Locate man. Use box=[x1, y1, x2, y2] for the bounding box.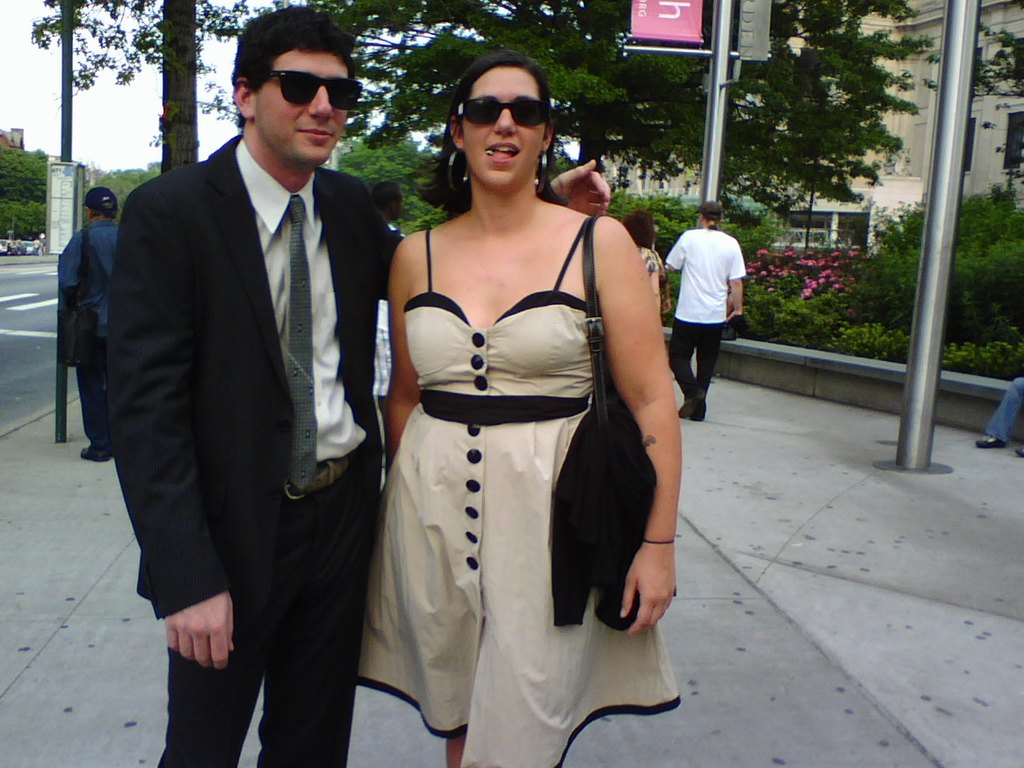
box=[108, 6, 612, 767].
